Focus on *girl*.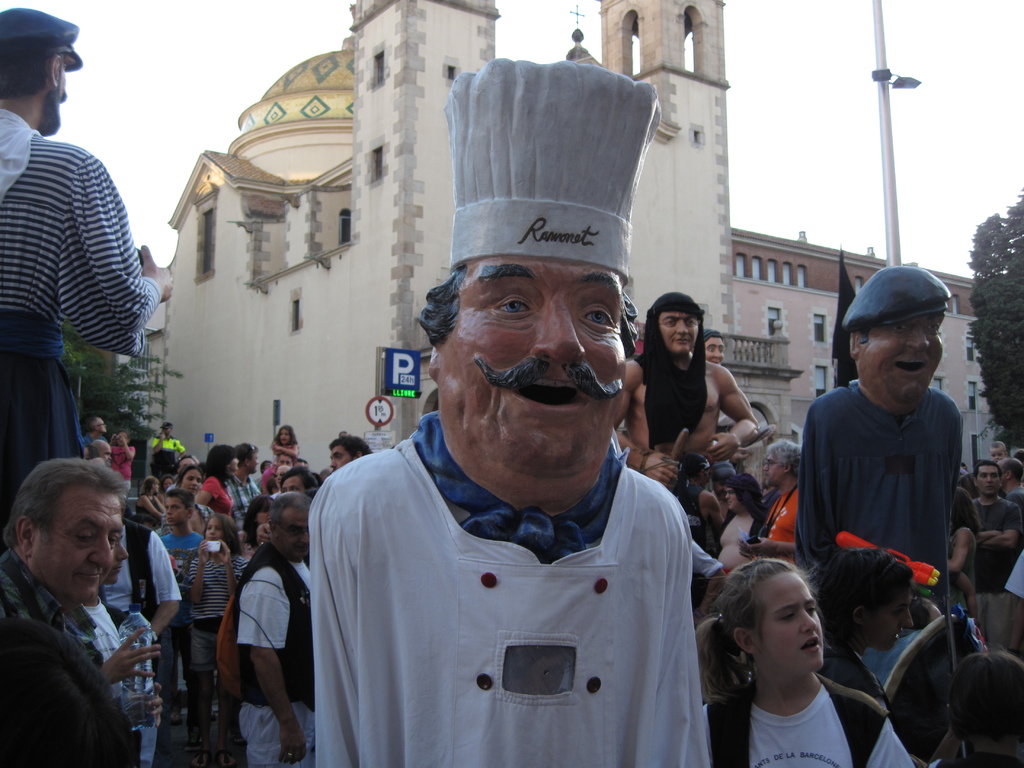
Focused at pyautogui.locateOnScreen(178, 511, 247, 767).
